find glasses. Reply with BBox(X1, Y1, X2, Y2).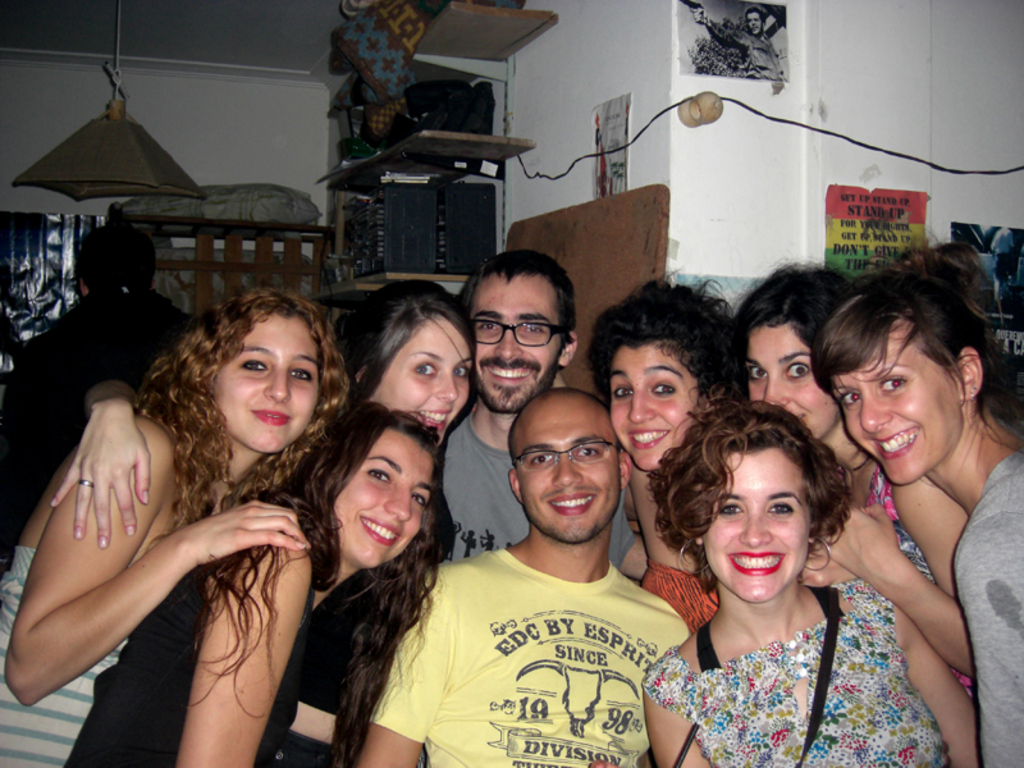
BBox(508, 439, 623, 471).
